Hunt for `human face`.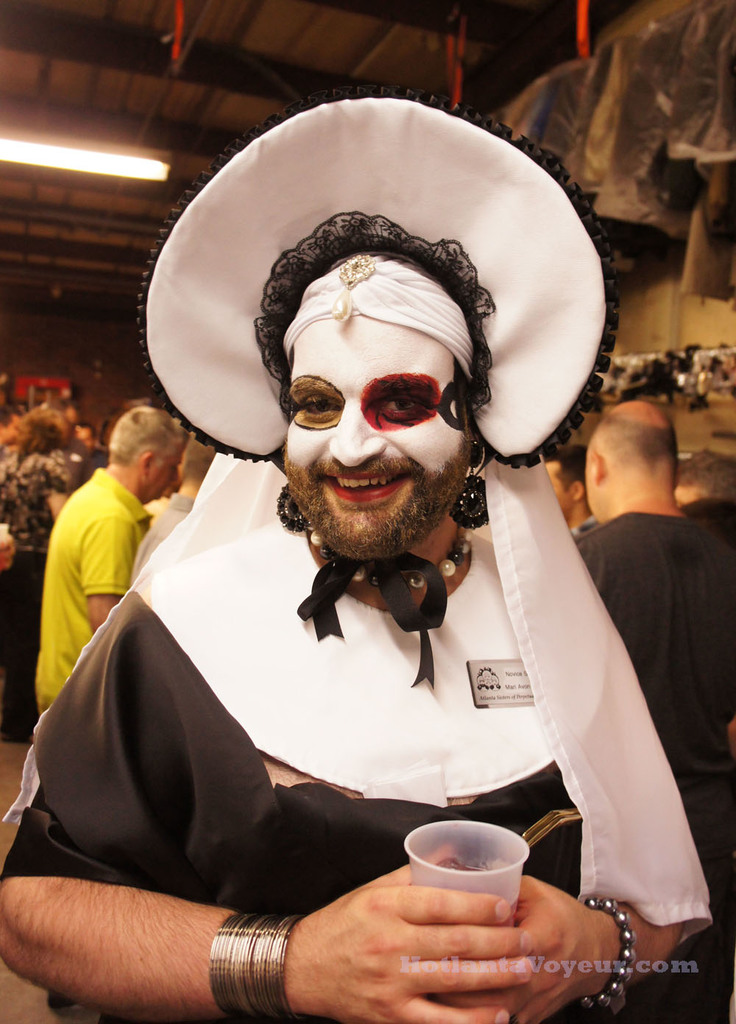
Hunted down at detection(545, 456, 567, 518).
